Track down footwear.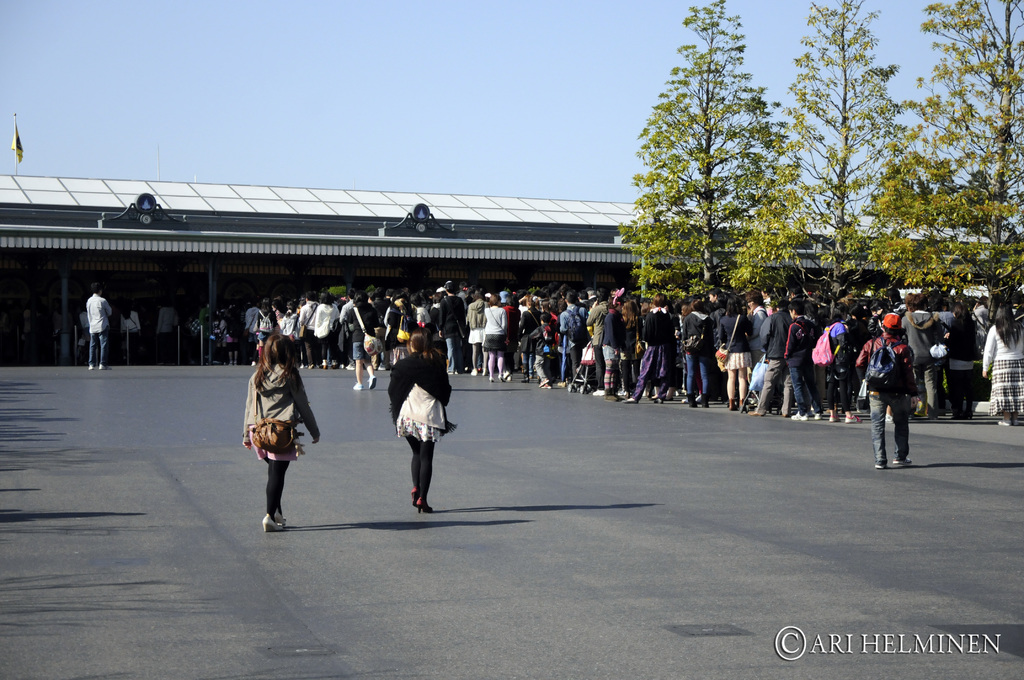
Tracked to (278, 510, 285, 530).
